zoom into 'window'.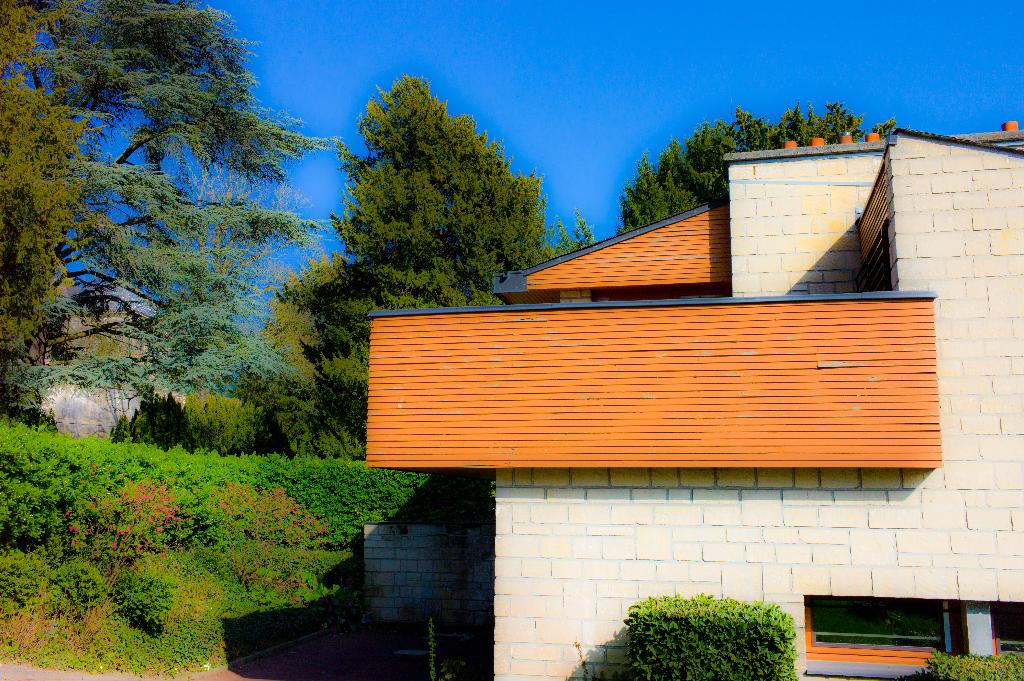
Zoom target: <region>793, 590, 980, 661</region>.
